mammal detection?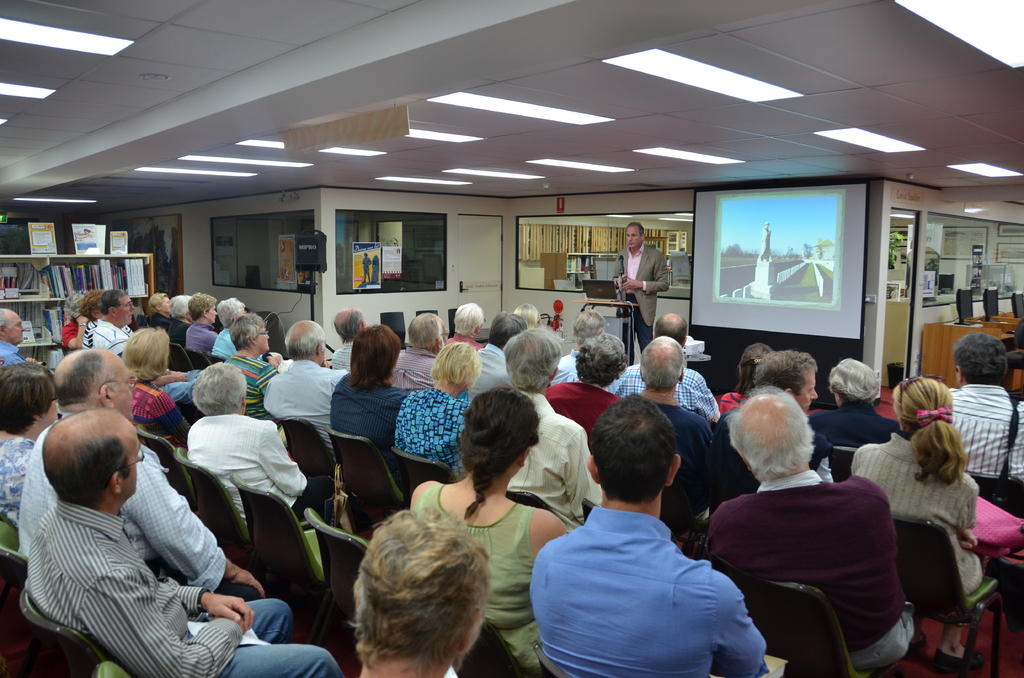
select_region(0, 359, 58, 528)
